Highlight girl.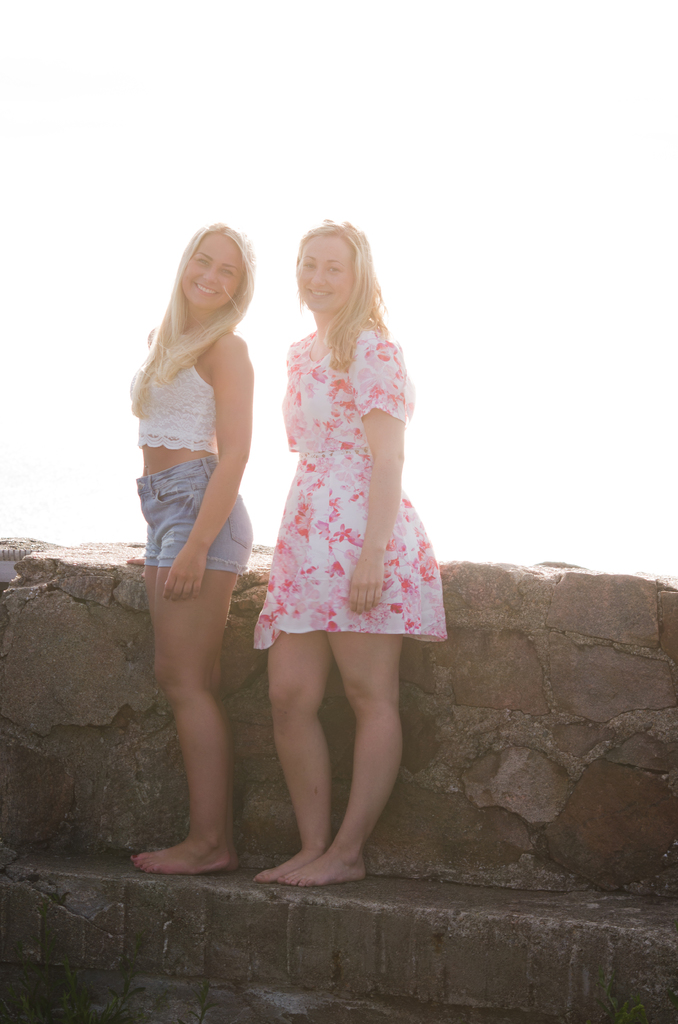
Highlighted region: 254,216,448,888.
